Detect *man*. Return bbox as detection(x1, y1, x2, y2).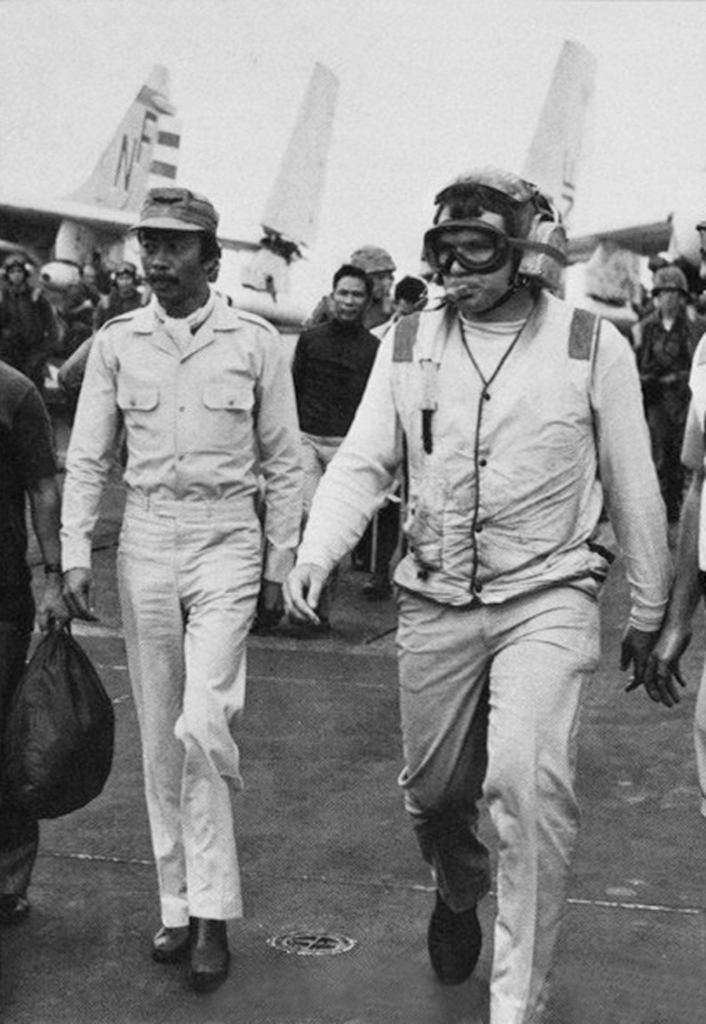
detection(0, 257, 59, 392).
